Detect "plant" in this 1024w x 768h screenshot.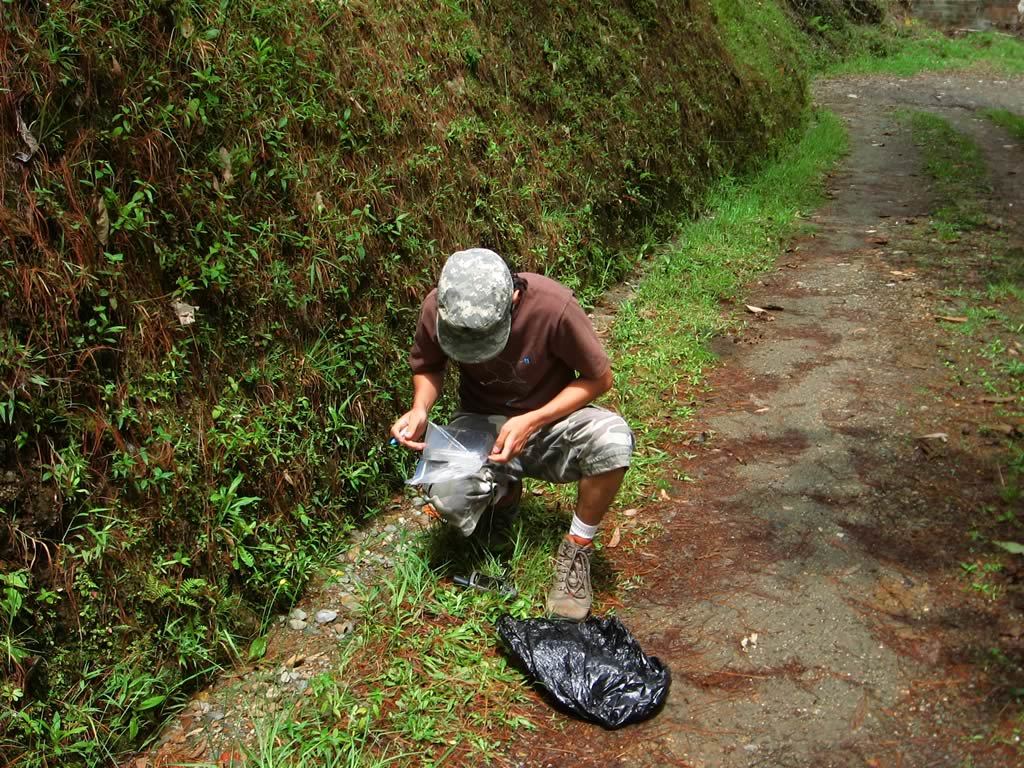
Detection: 167/265/204/305.
